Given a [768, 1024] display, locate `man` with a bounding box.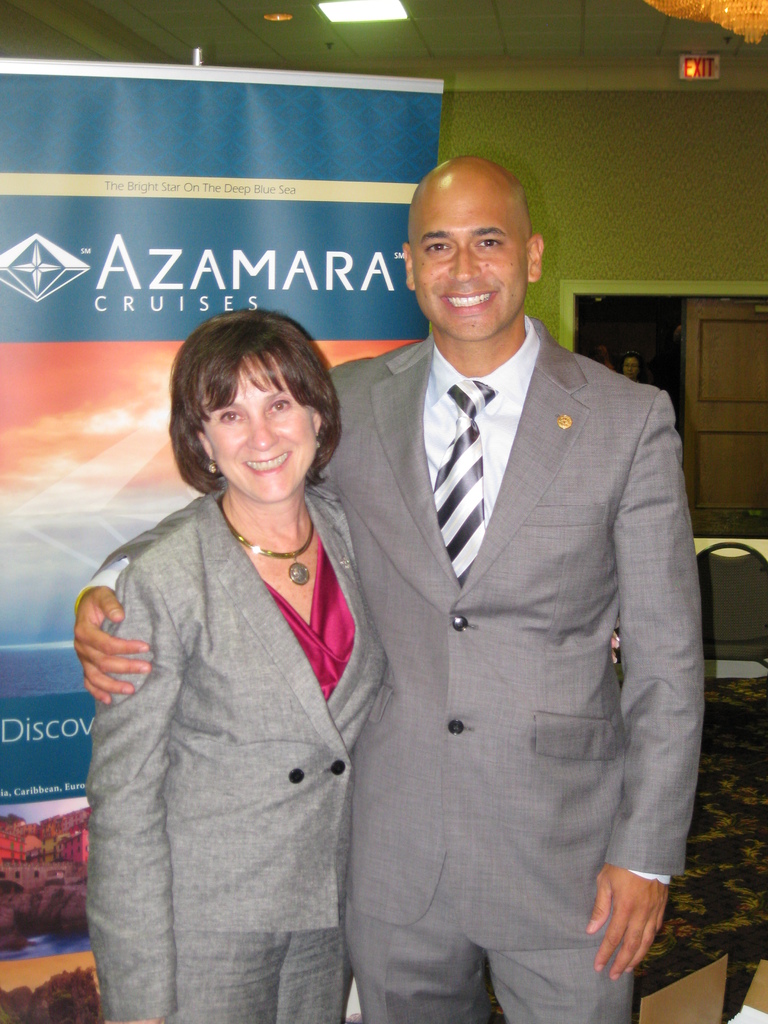
Located: (77,156,703,1012).
